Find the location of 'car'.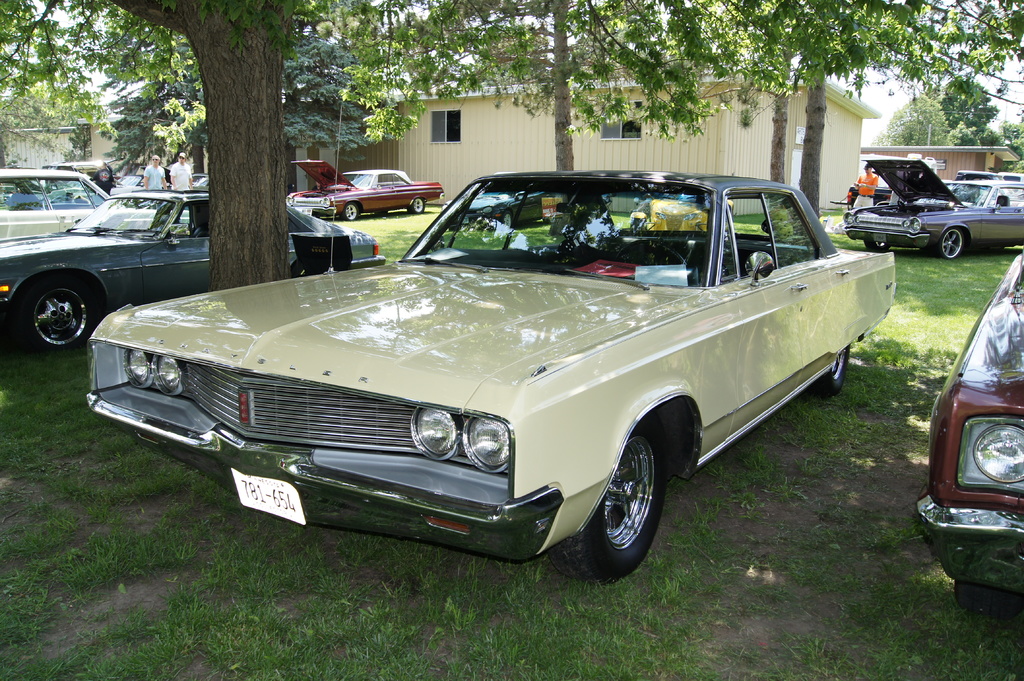
Location: [left=76, top=180, right=910, bottom=572].
